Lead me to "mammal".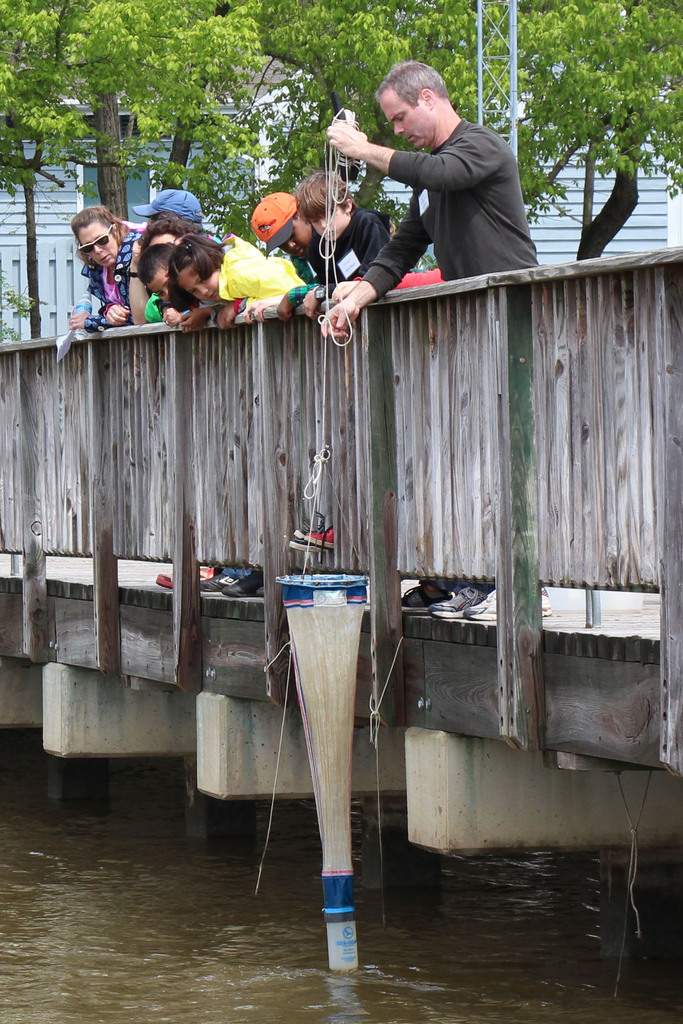
Lead to 124, 213, 217, 326.
